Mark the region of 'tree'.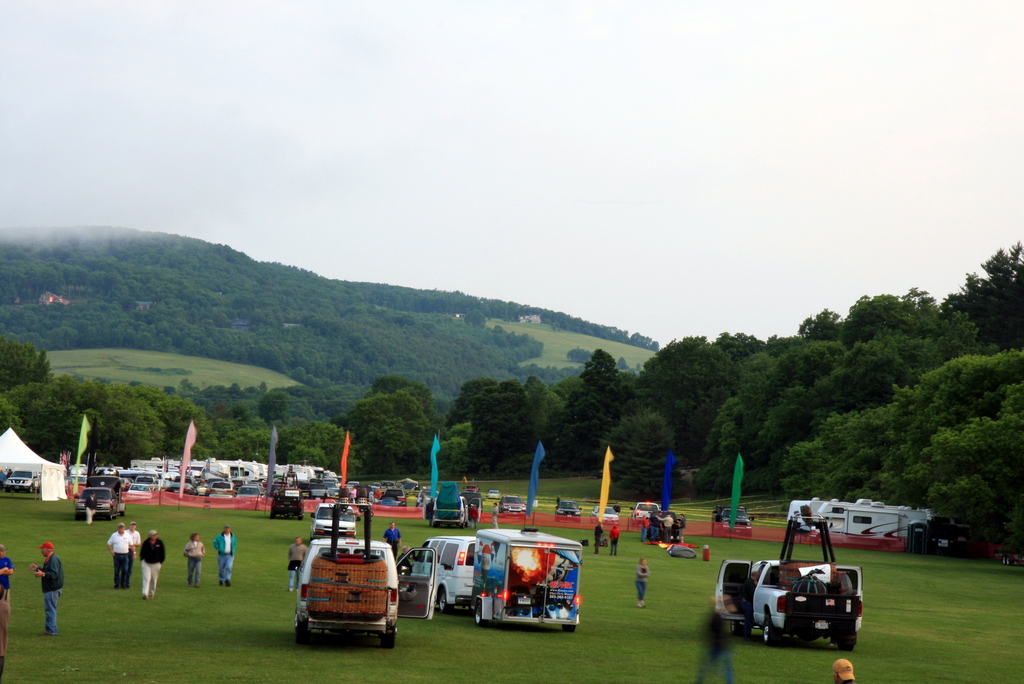
Region: crop(77, 368, 157, 460).
